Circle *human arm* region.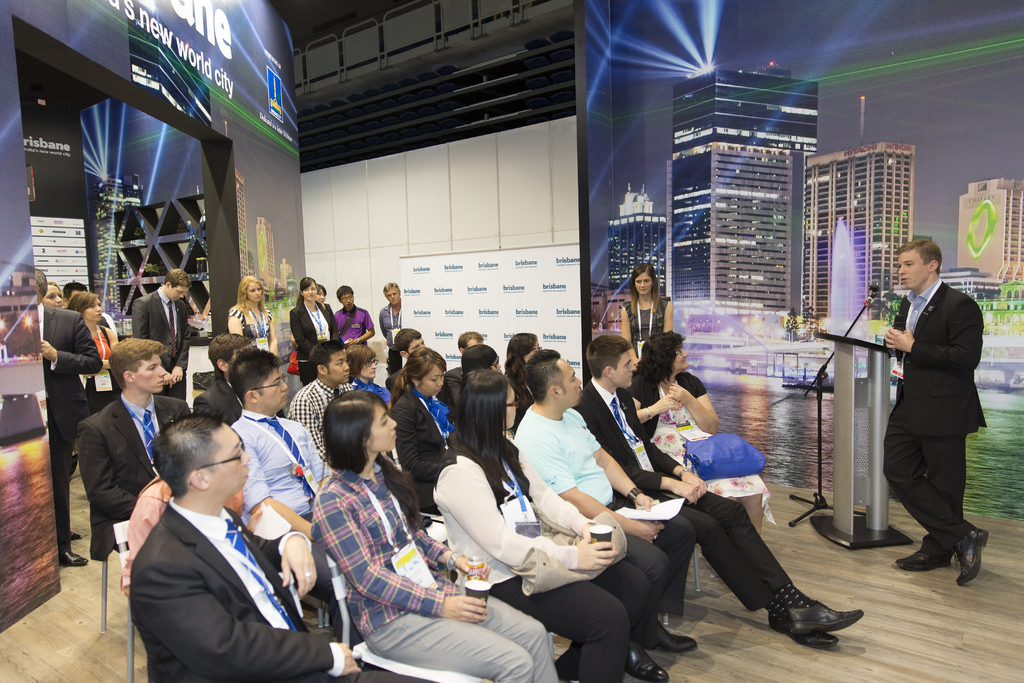
Region: [x1=291, y1=397, x2=332, y2=464].
